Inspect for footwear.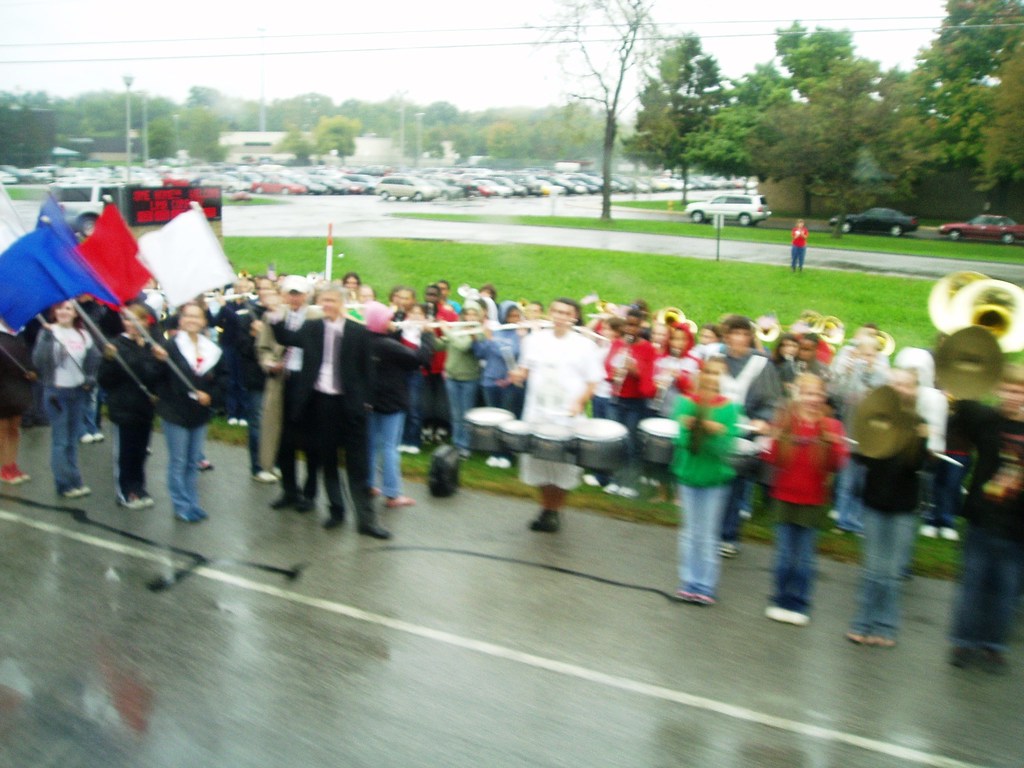
Inspection: box=[651, 482, 659, 488].
